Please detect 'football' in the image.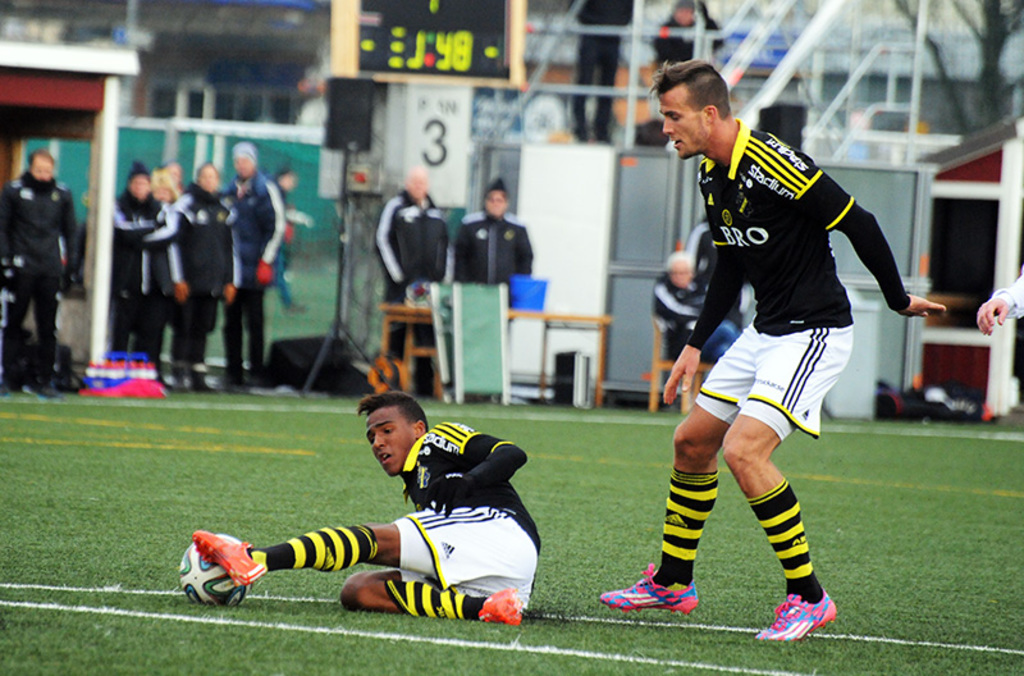
[178, 531, 256, 600].
